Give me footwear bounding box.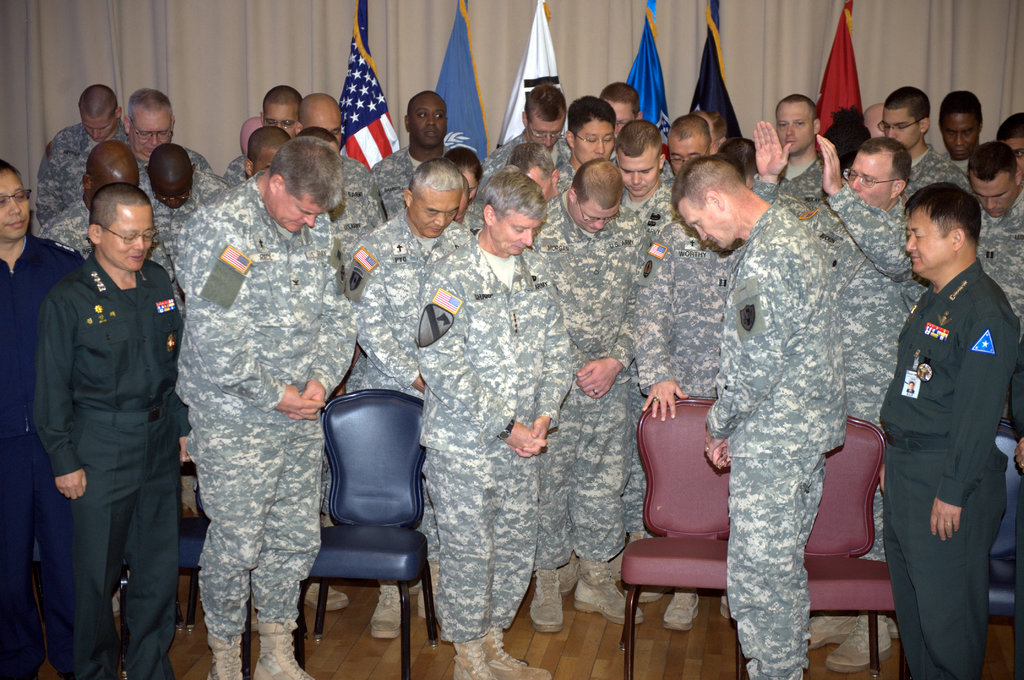
rect(257, 623, 317, 679).
